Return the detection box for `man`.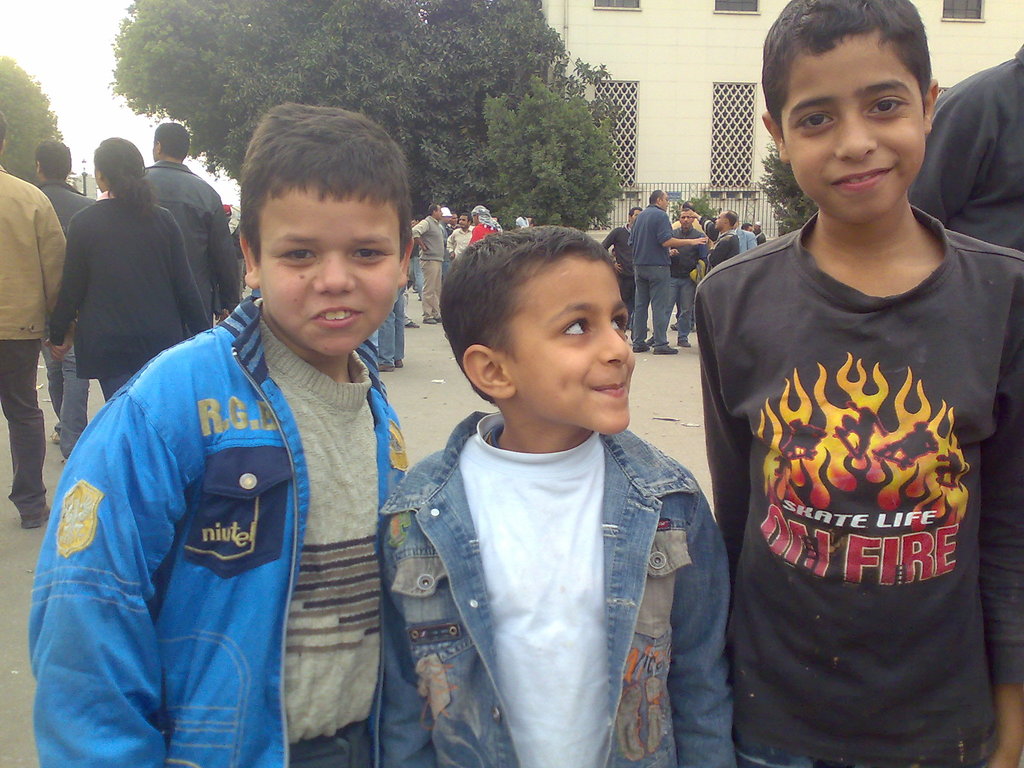
(left=703, top=209, right=741, bottom=268).
